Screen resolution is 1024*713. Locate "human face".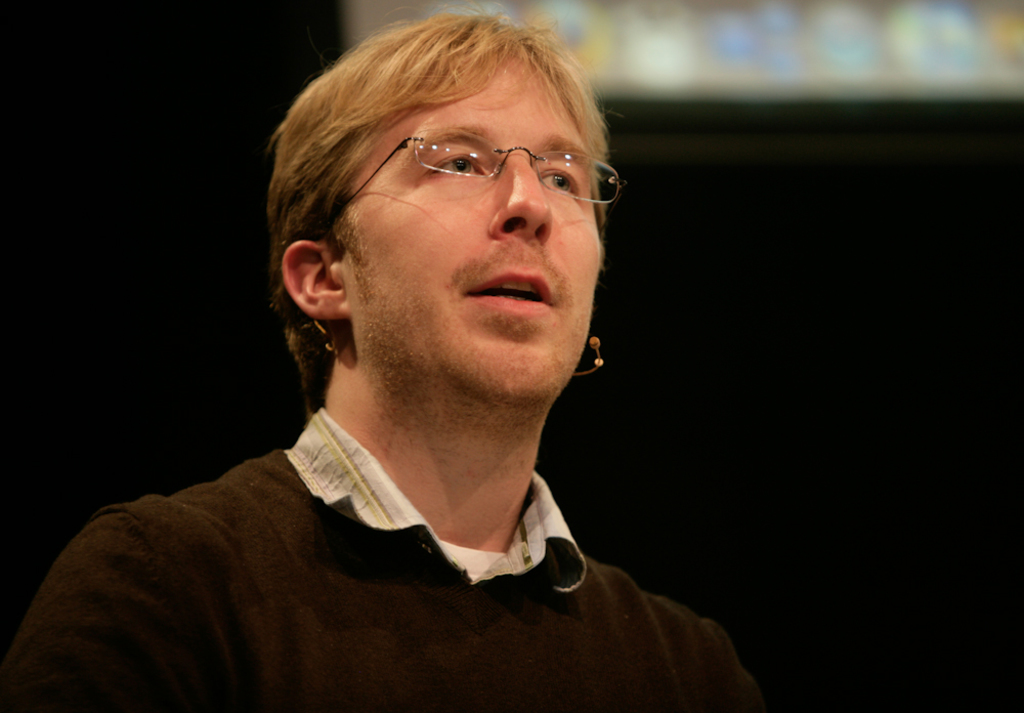
x1=344, y1=48, x2=599, y2=409.
